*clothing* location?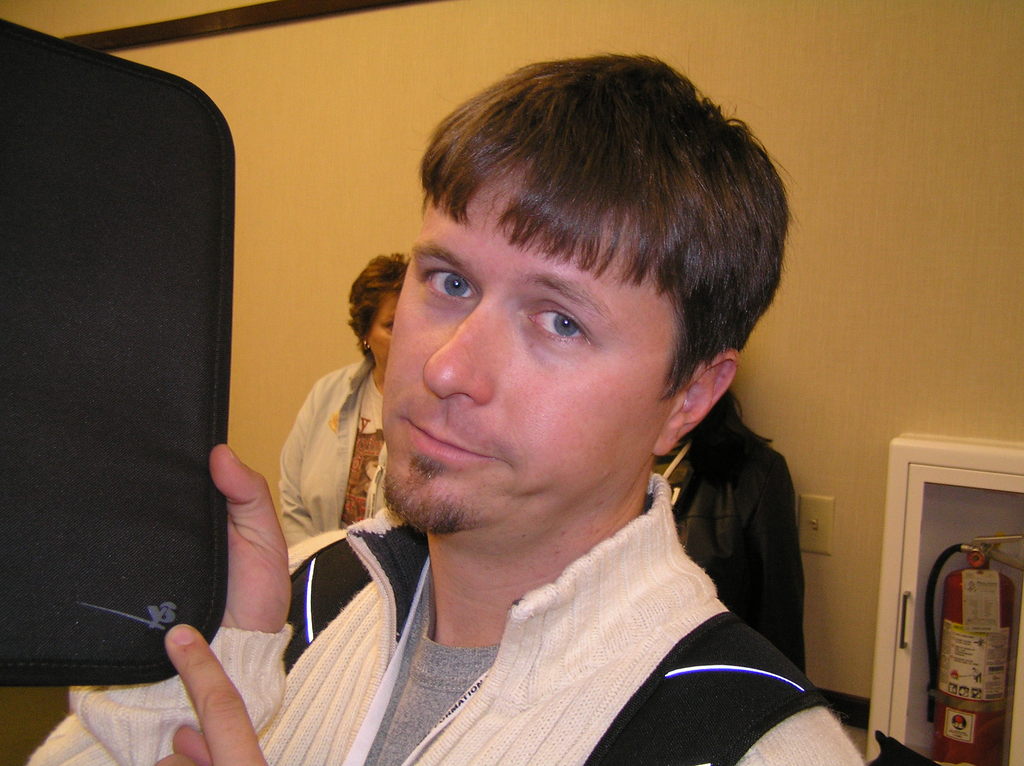
(x1=275, y1=353, x2=395, y2=547)
